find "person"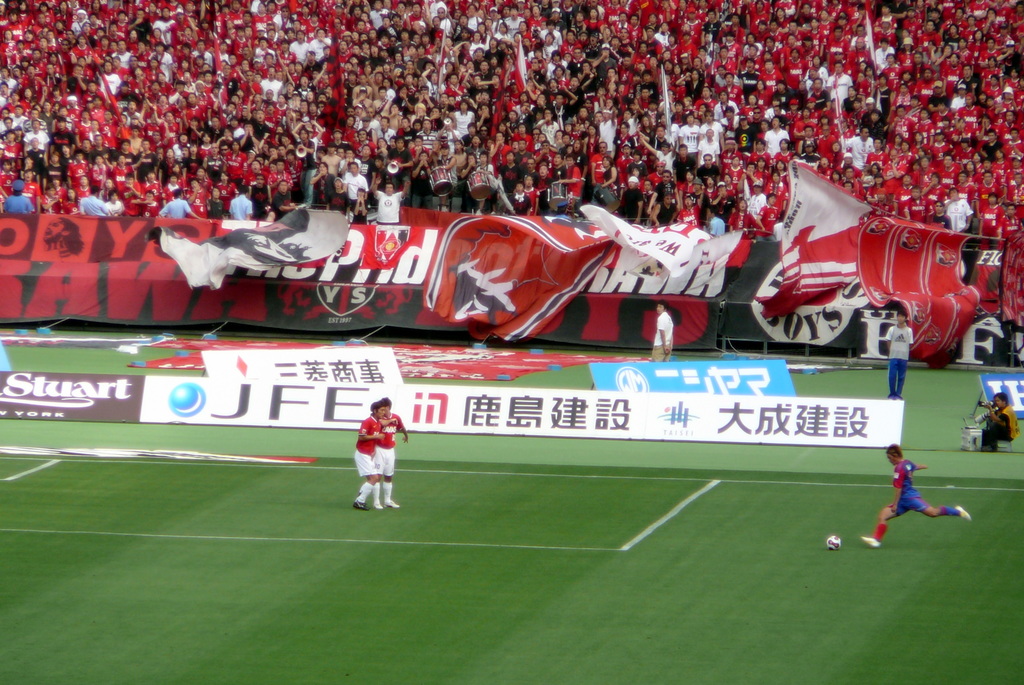
(347,403,401,516)
